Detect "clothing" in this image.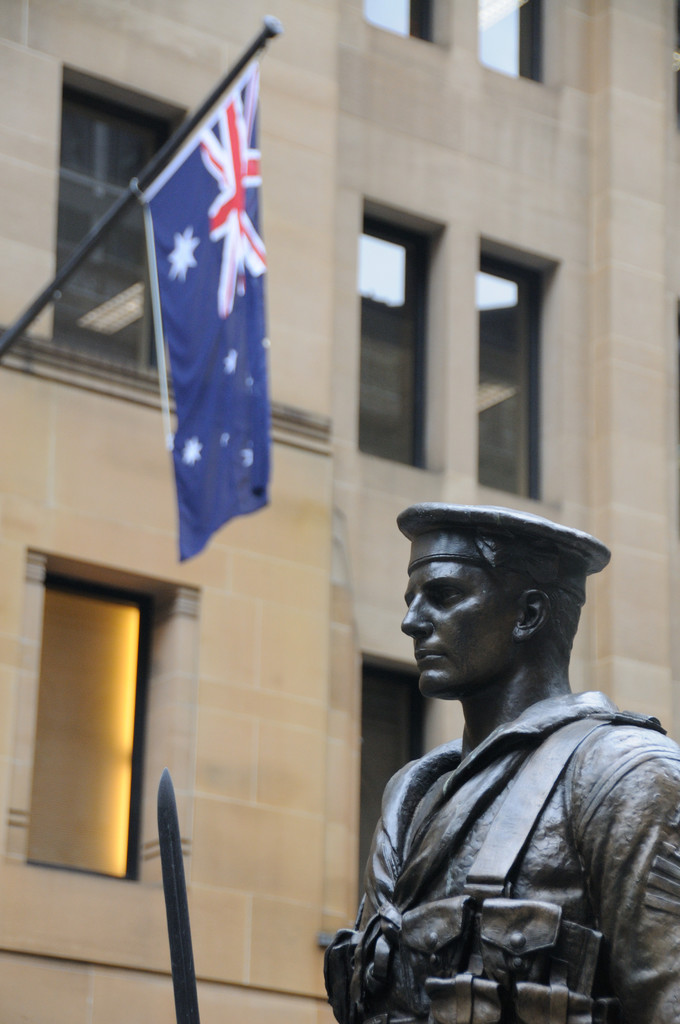
Detection: rect(332, 623, 674, 1023).
